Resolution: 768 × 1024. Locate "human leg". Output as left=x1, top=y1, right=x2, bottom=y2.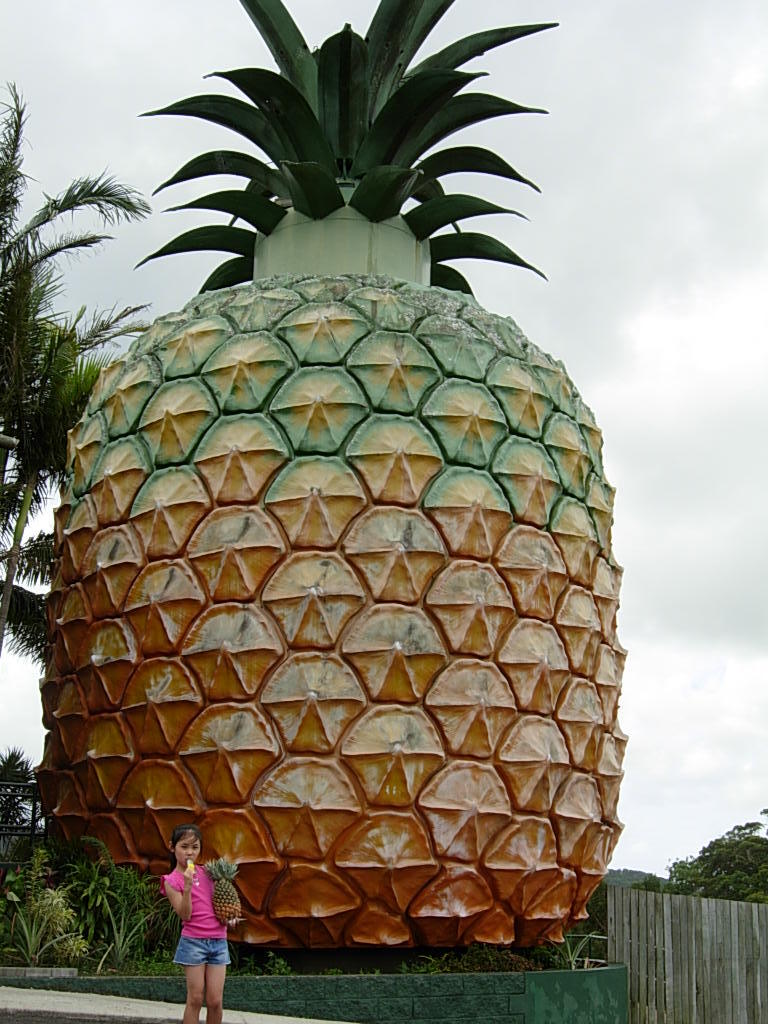
left=183, top=962, right=210, bottom=1022.
